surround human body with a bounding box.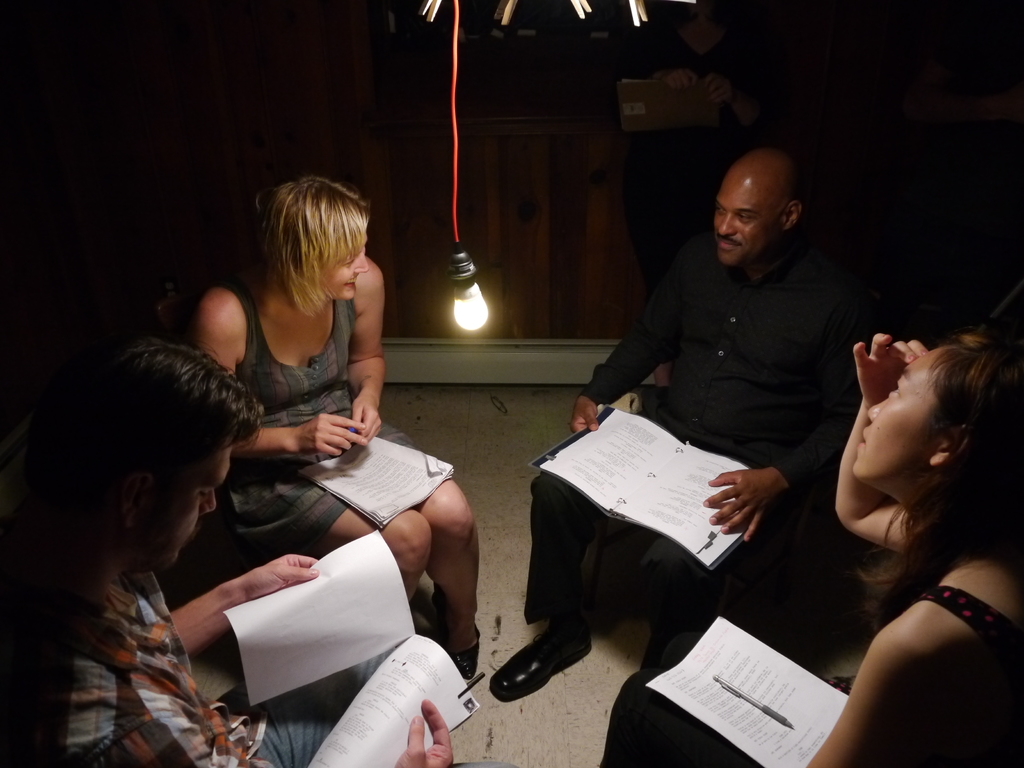
Rect(40, 284, 317, 755).
